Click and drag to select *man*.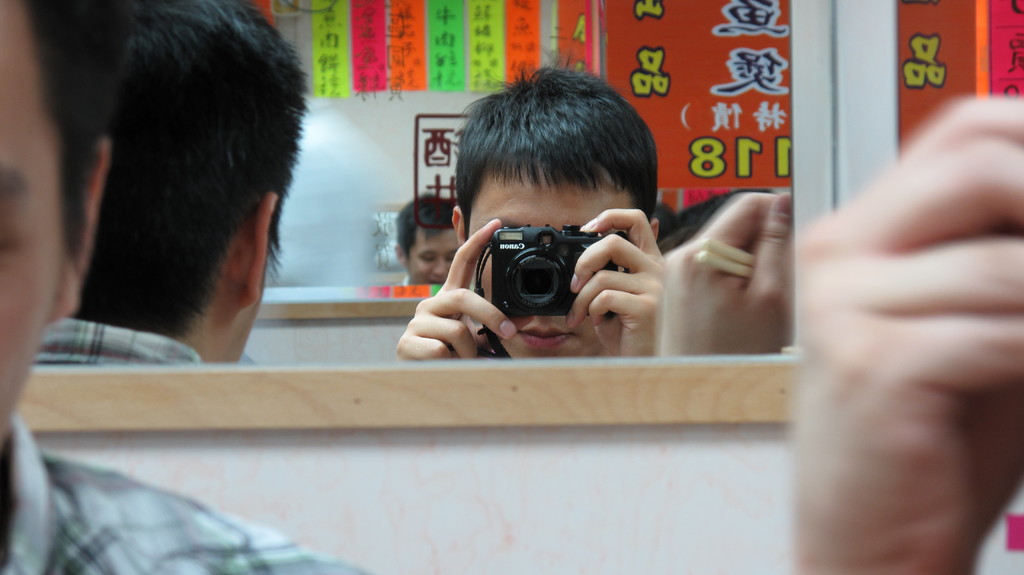
Selection: (x1=392, y1=67, x2=673, y2=361).
